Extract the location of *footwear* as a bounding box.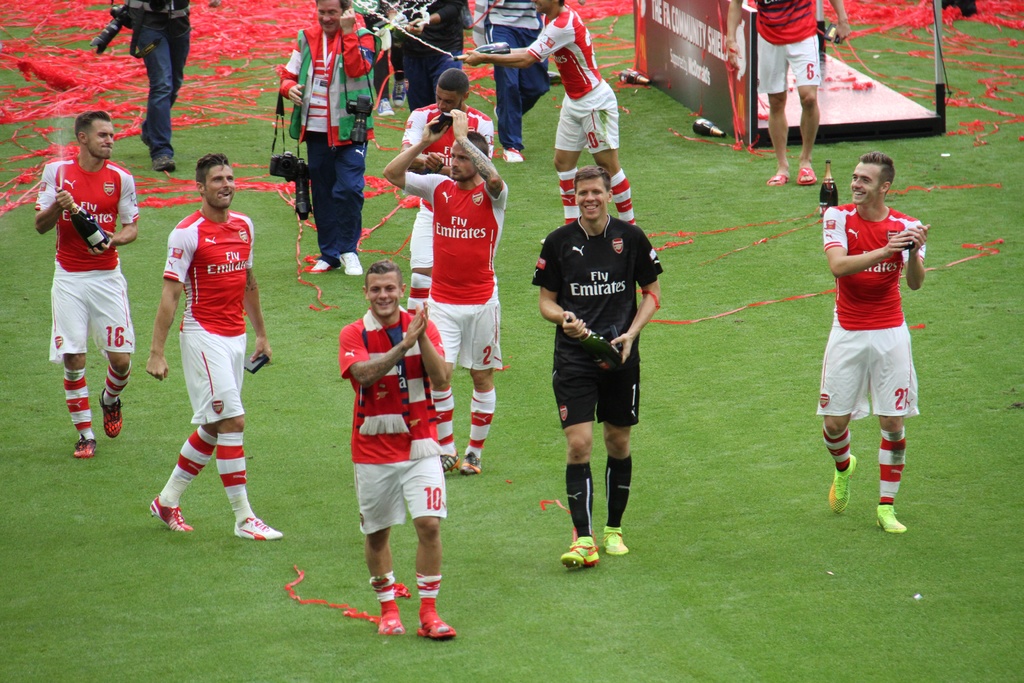
394 85 404 103.
